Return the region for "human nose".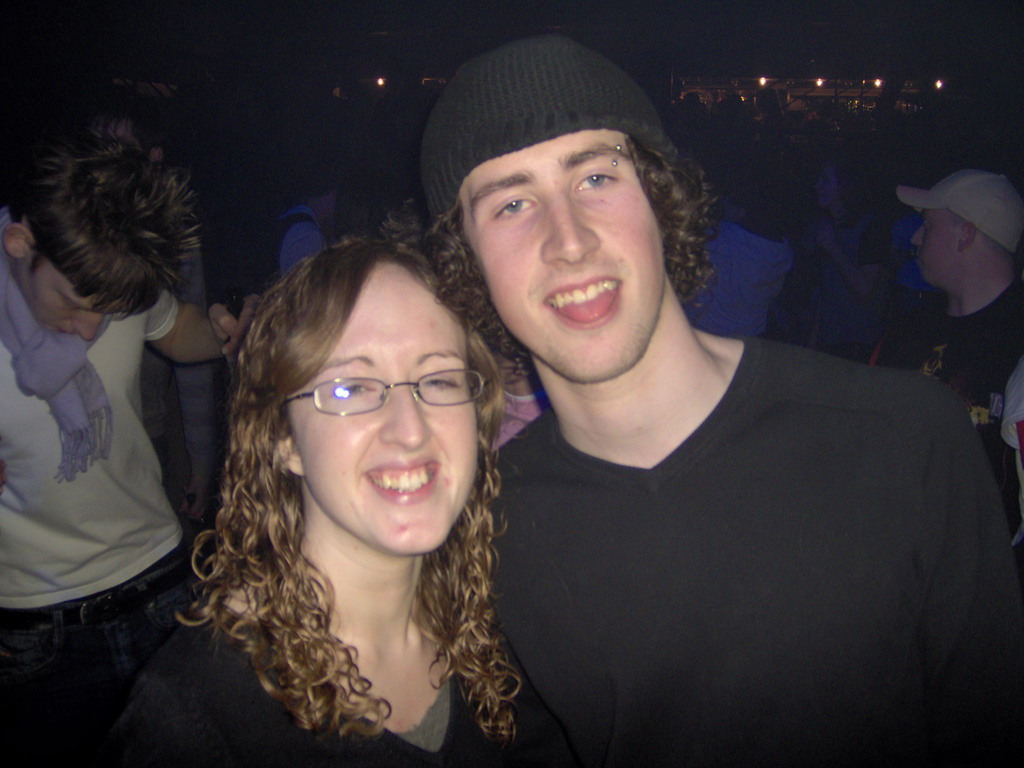
[72,304,109,337].
